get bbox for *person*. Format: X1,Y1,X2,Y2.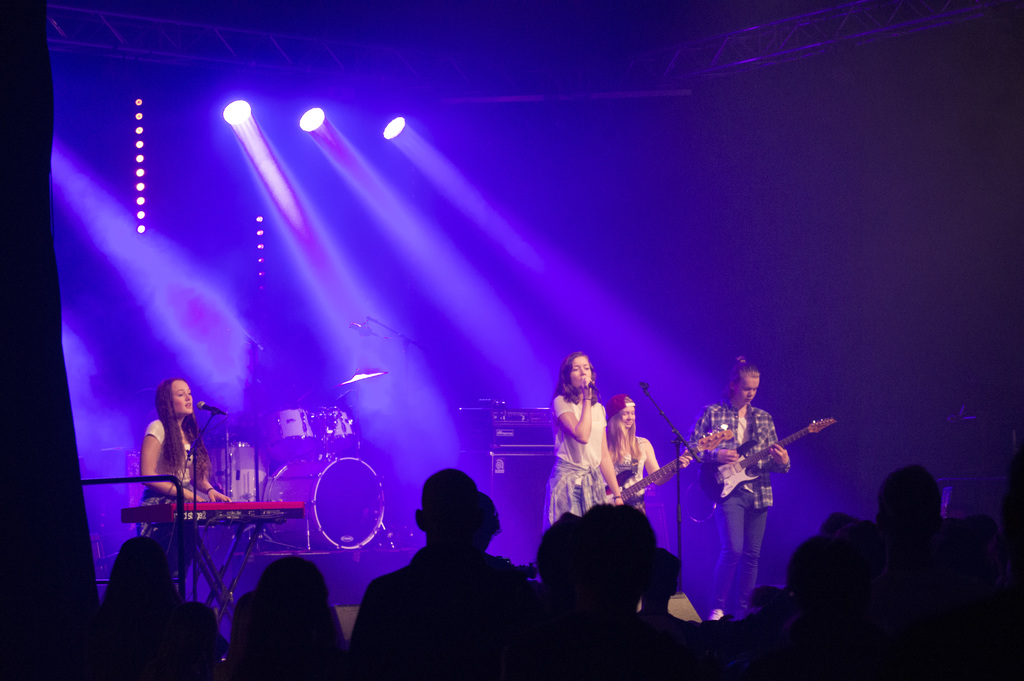
694,358,790,622.
